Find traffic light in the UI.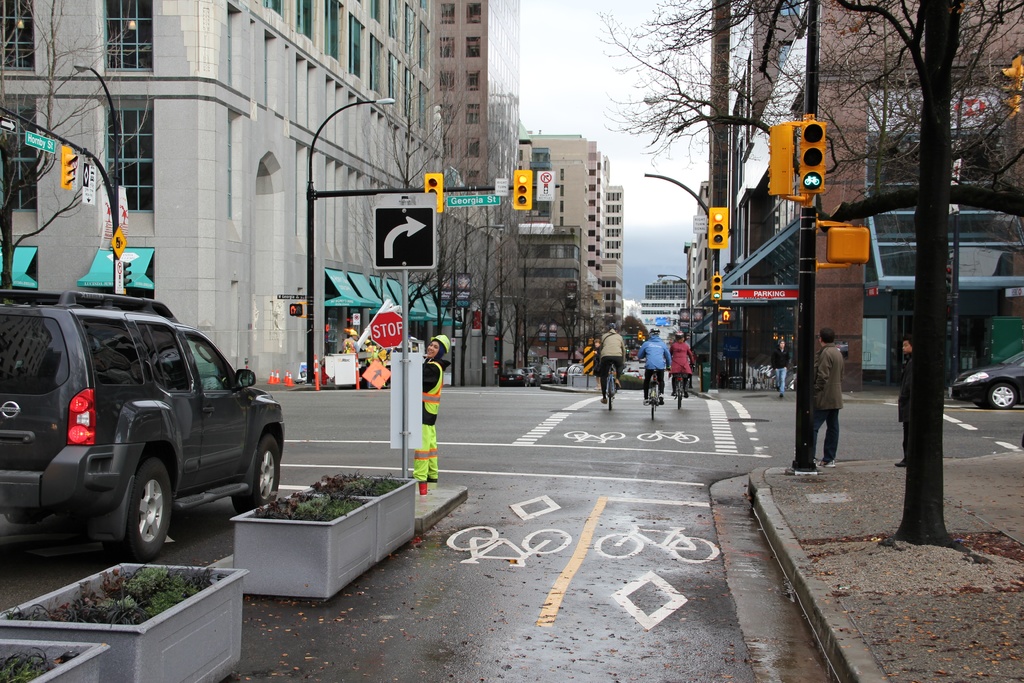
UI element at pyautogui.locateOnScreen(710, 206, 728, 249).
